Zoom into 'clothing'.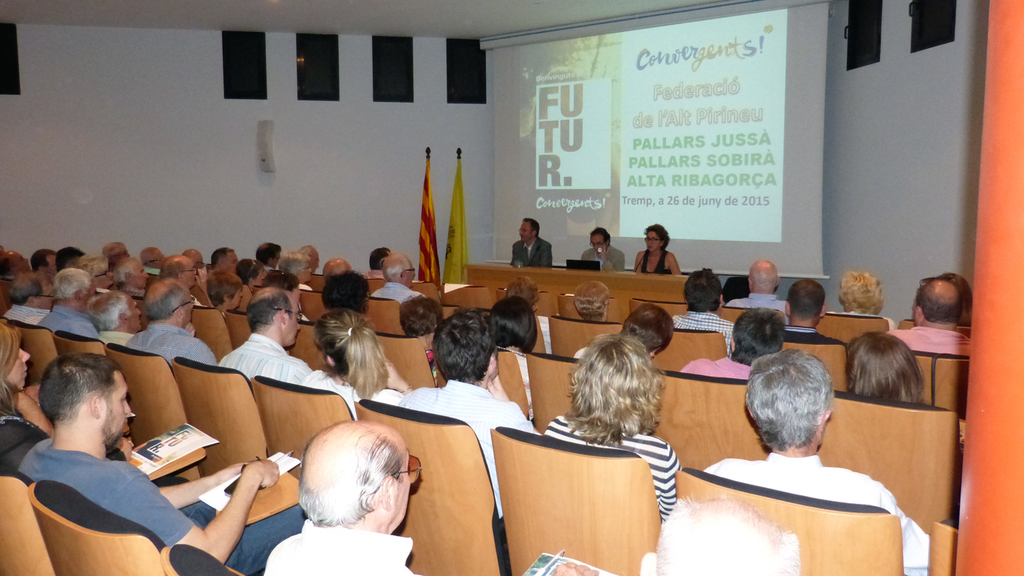
Zoom target: l=38, t=304, r=98, b=336.
